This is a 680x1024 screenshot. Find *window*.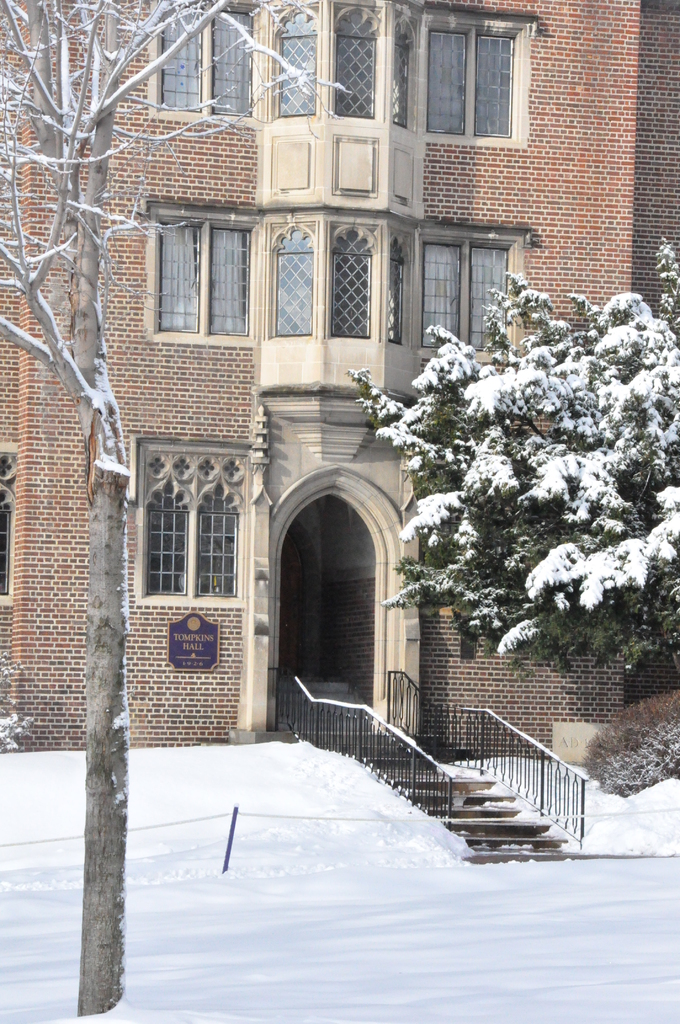
Bounding box: Rect(268, 220, 316, 332).
